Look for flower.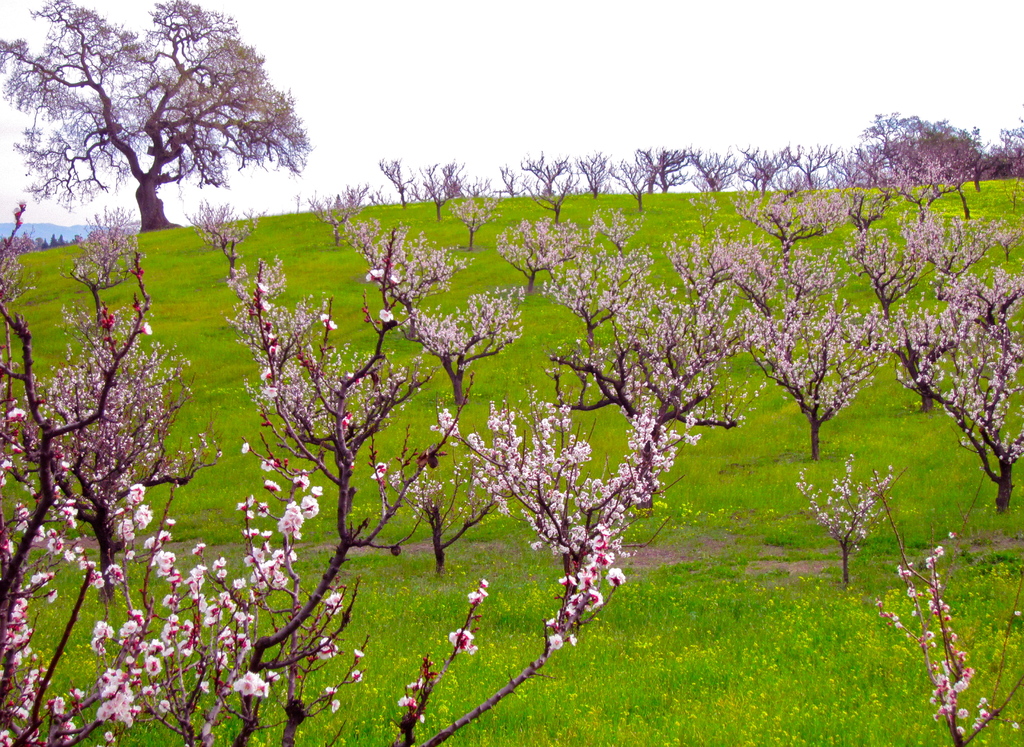
Found: (280,501,303,539).
